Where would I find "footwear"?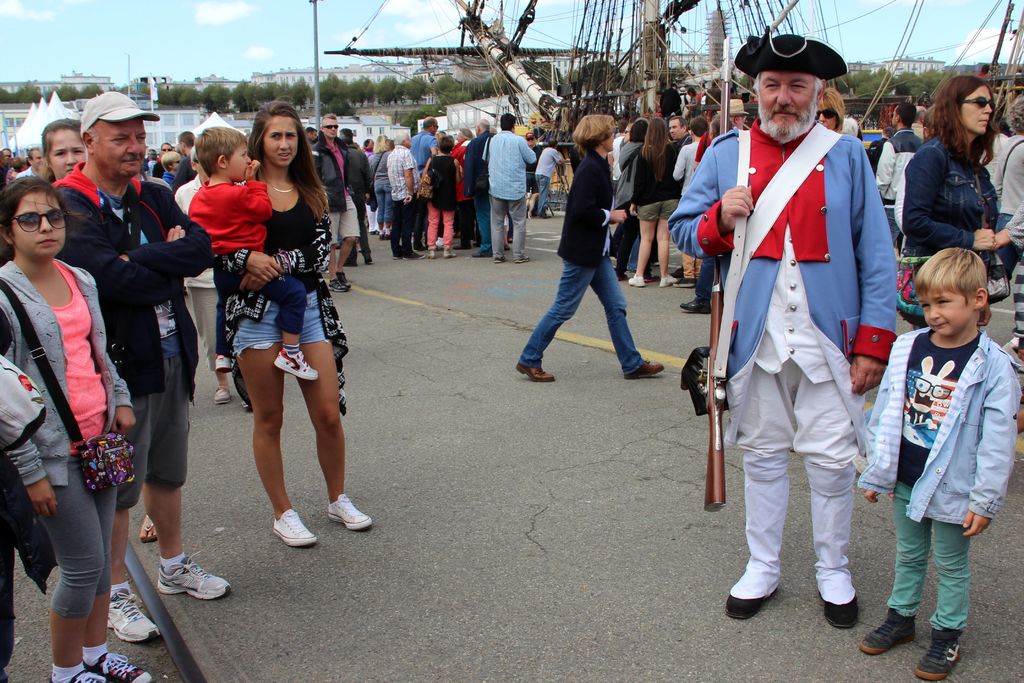
At box(271, 352, 324, 379).
